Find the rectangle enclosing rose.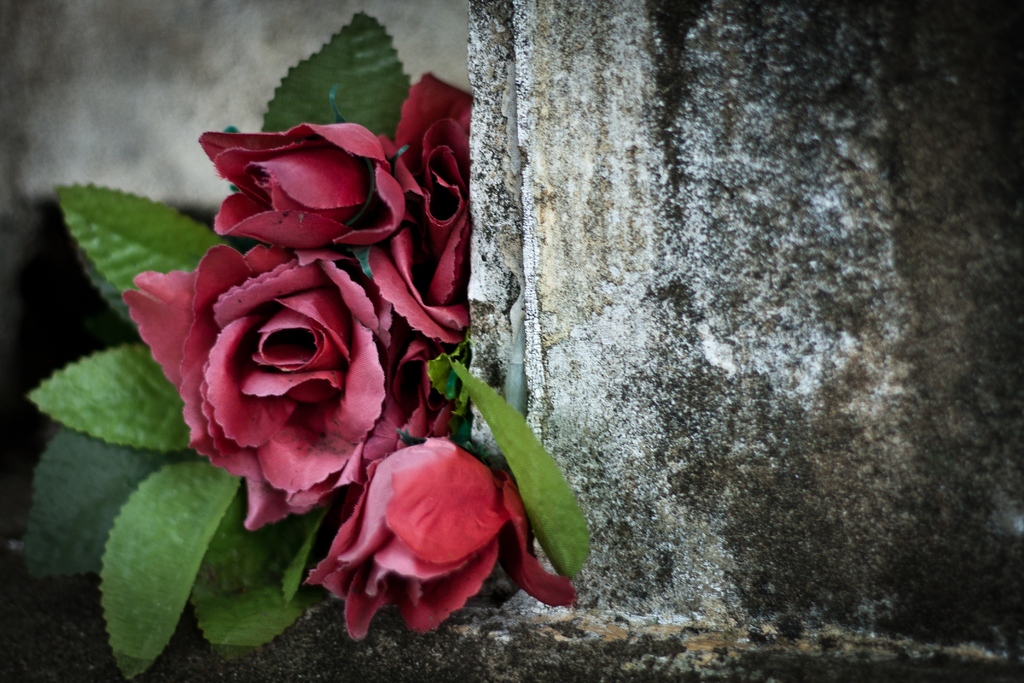
box=[124, 243, 402, 537].
